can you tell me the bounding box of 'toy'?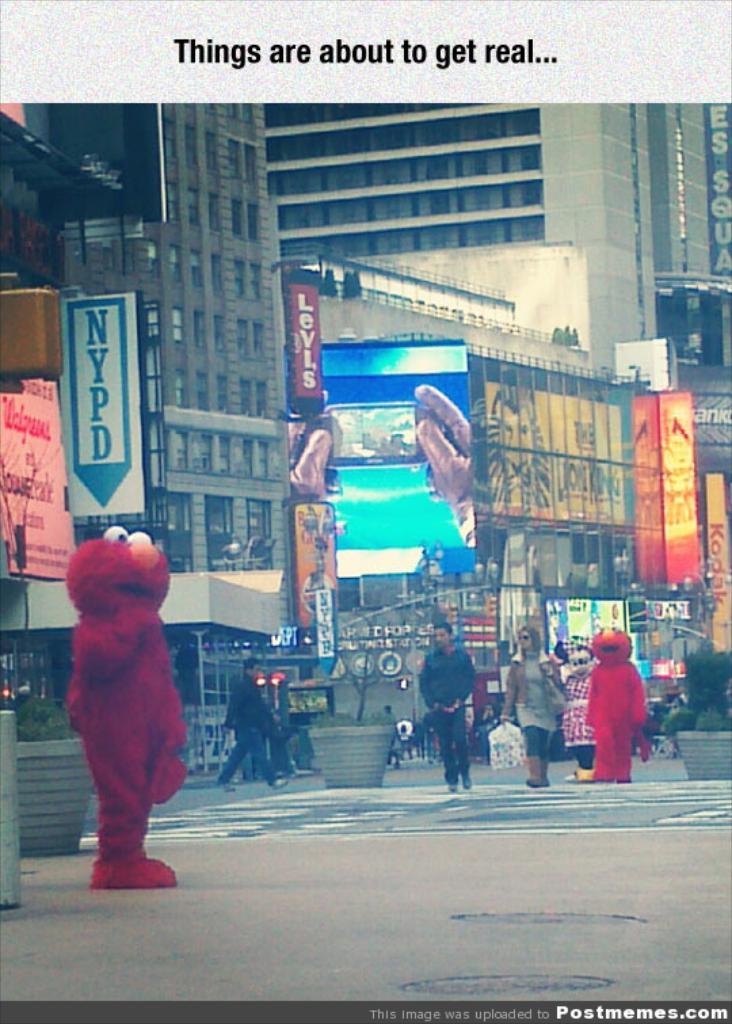
x1=64 y1=529 x2=205 y2=886.
